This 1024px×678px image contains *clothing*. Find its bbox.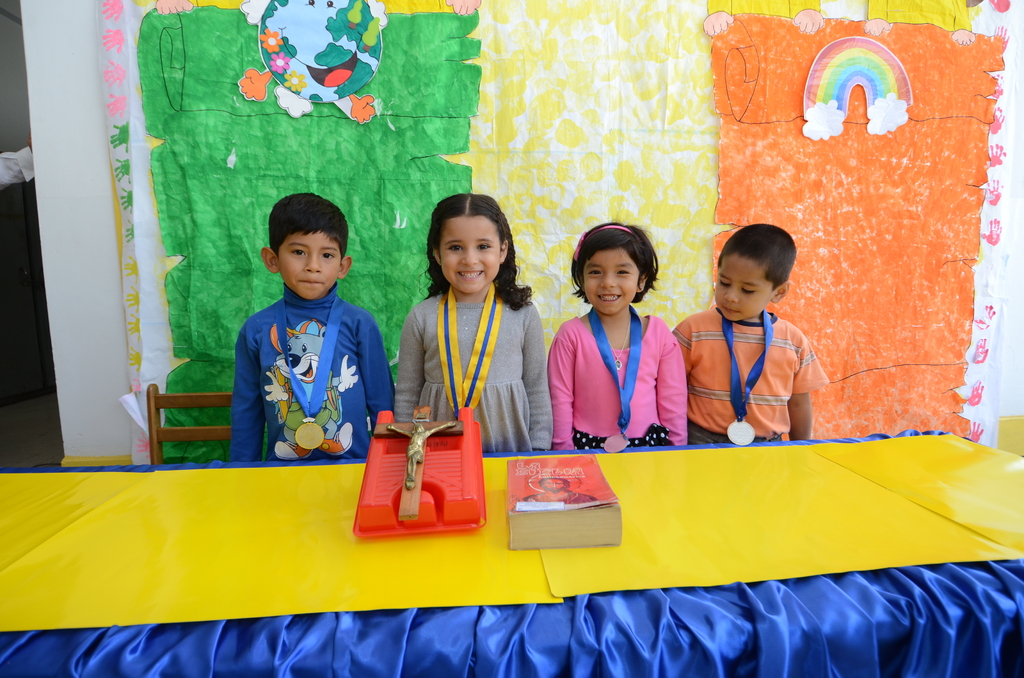
select_region(676, 313, 826, 440).
